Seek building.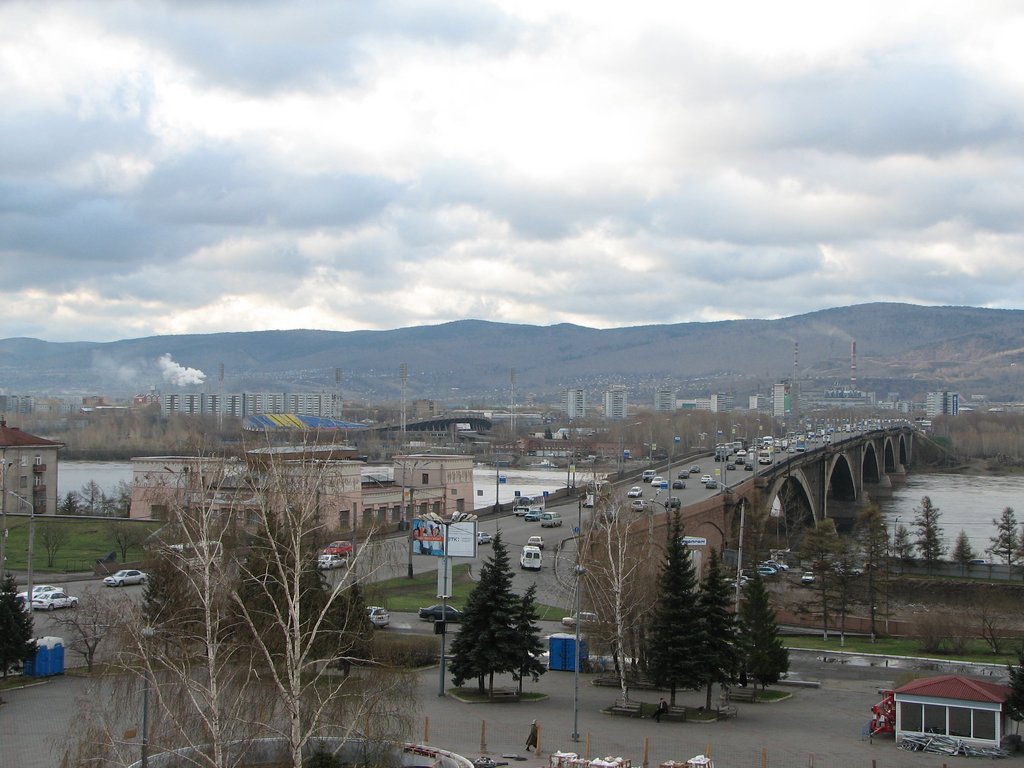
detection(0, 417, 67, 514).
